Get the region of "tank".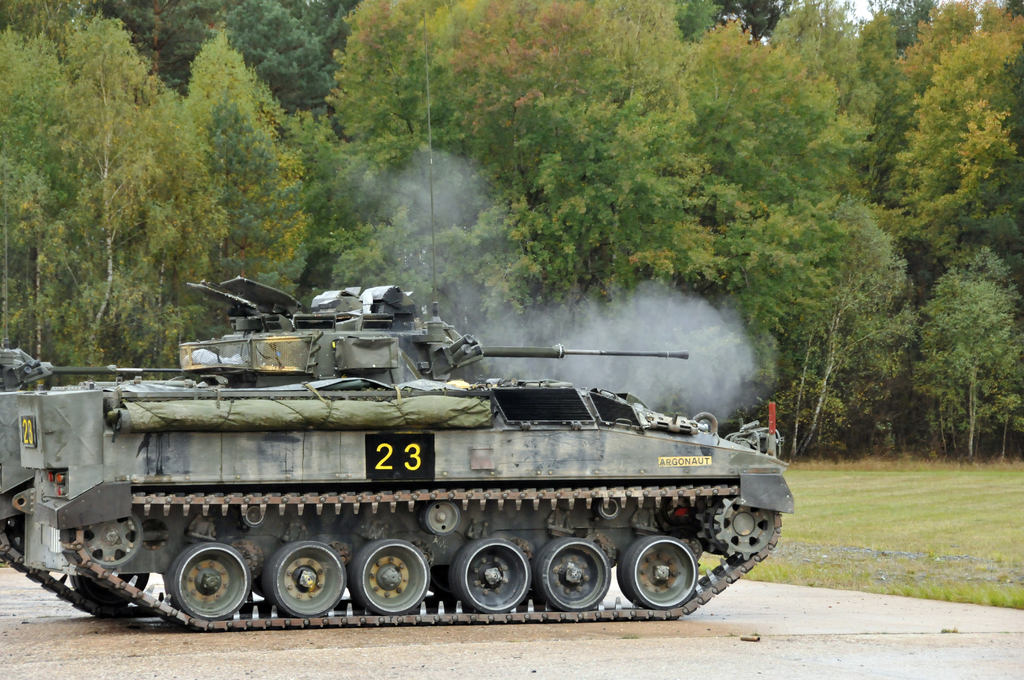
x1=0, y1=271, x2=797, y2=624.
